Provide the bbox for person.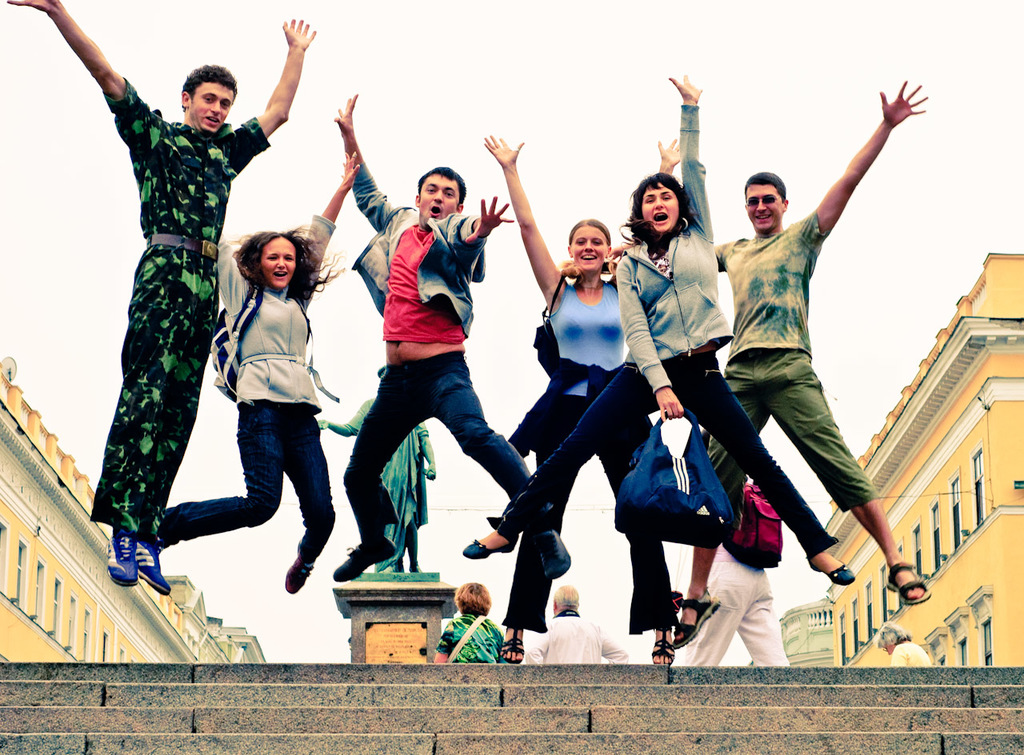
[left=527, top=582, right=630, bottom=665].
